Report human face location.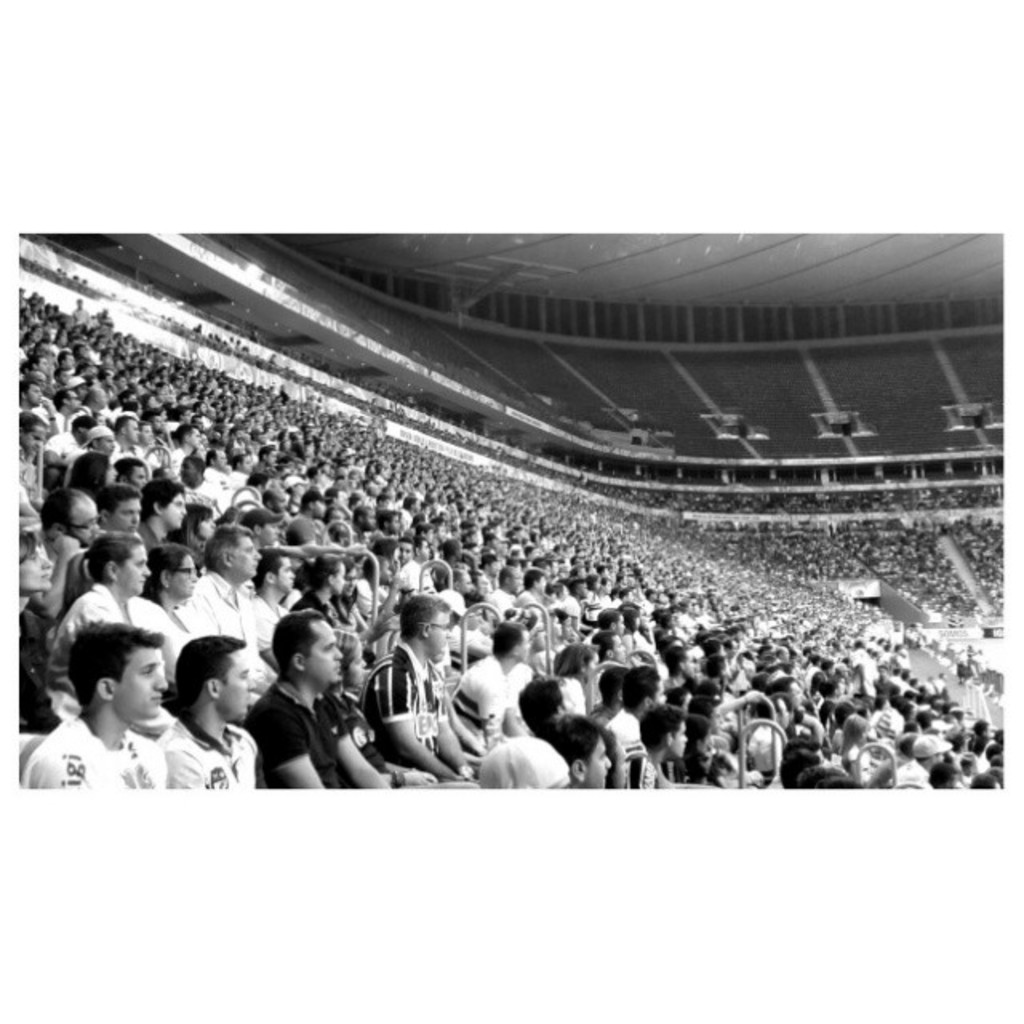
Report: (678,722,693,765).
